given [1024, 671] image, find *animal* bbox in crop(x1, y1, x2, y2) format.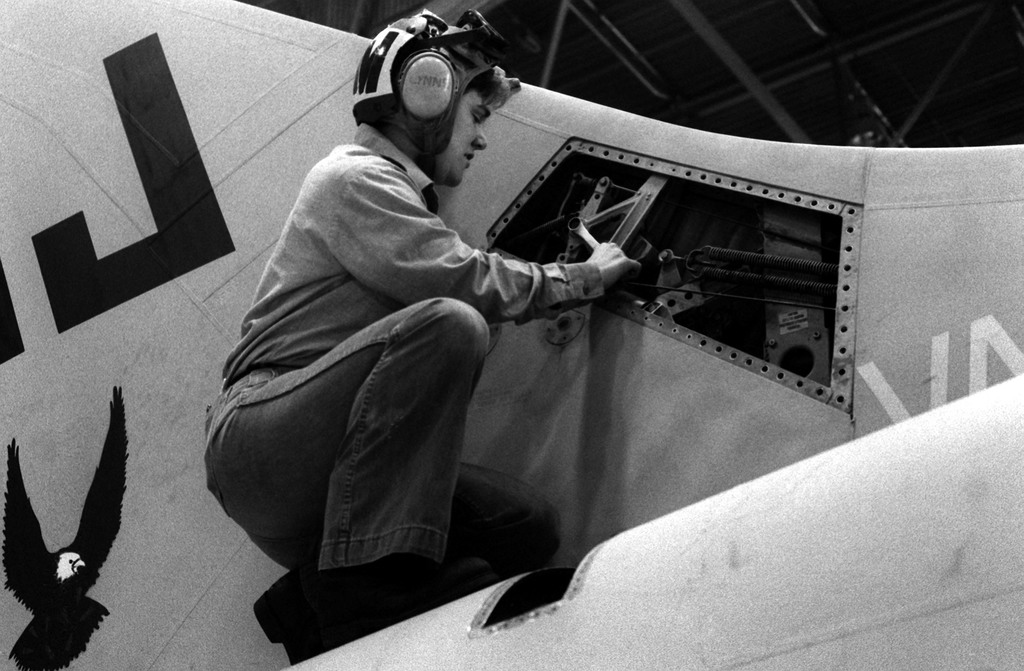
crop(6, 384, 129, 670).
